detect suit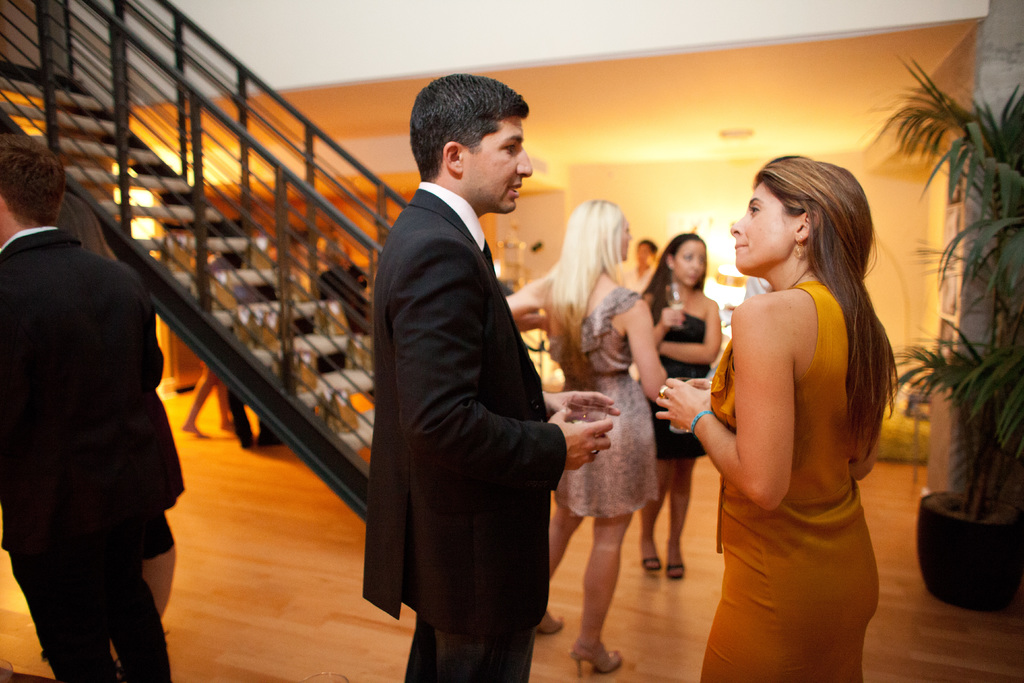
{"left": 0, "top": 224, "right": 170, "bottom": 682}
